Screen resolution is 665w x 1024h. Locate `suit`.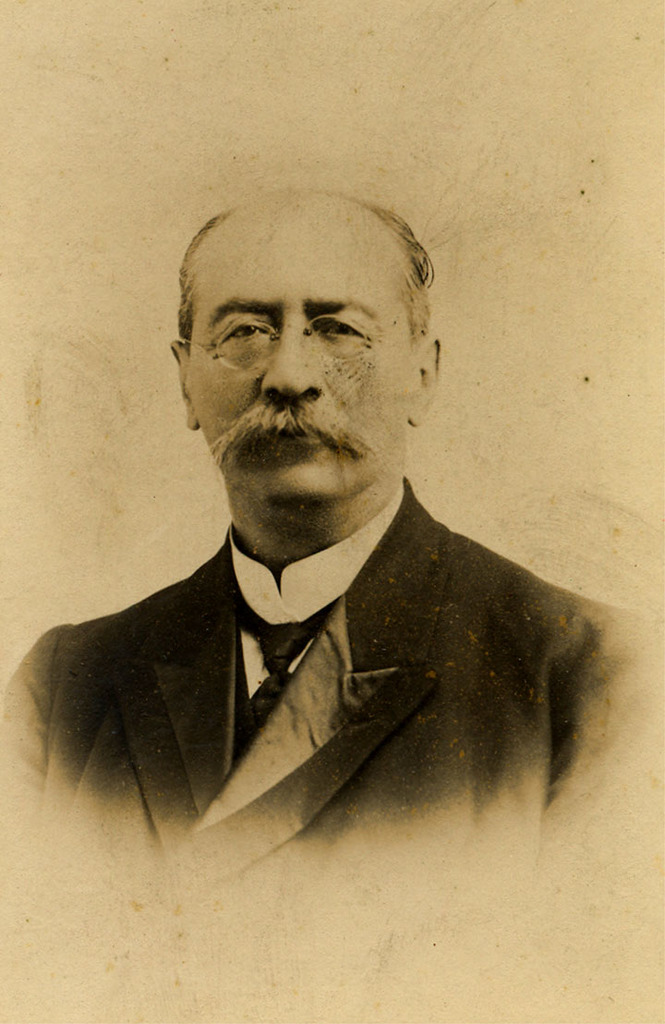
bbox=(12, 481, 634, 840).
